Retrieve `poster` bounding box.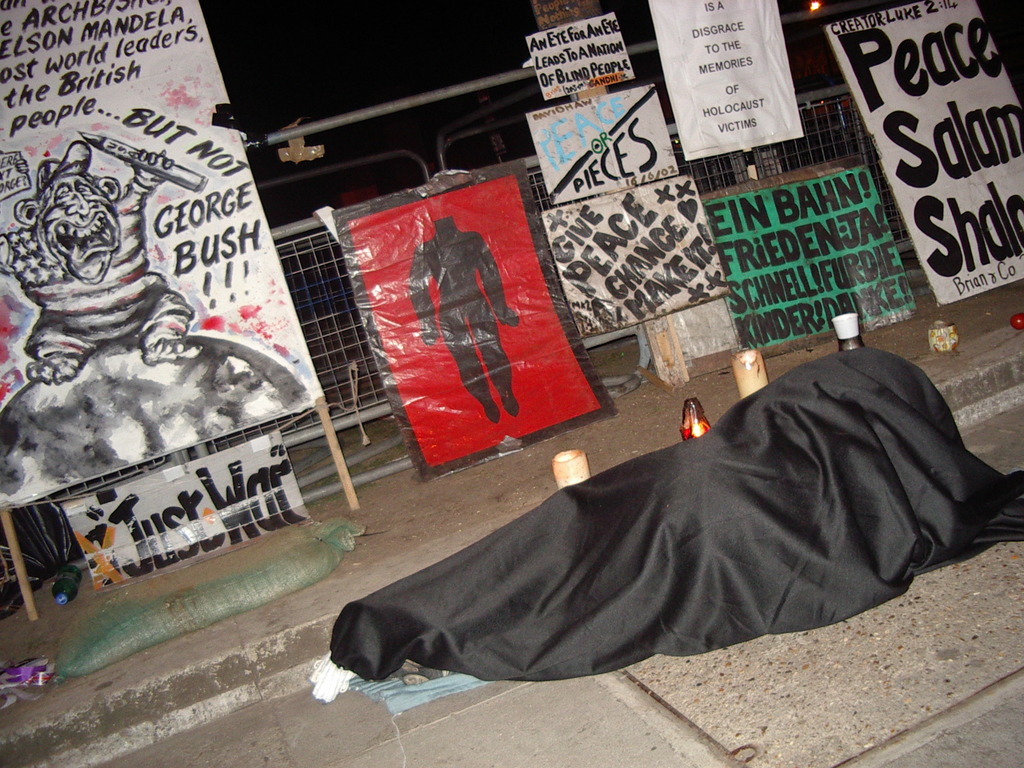
Bounding box: box(333, 161, 628, 483).
